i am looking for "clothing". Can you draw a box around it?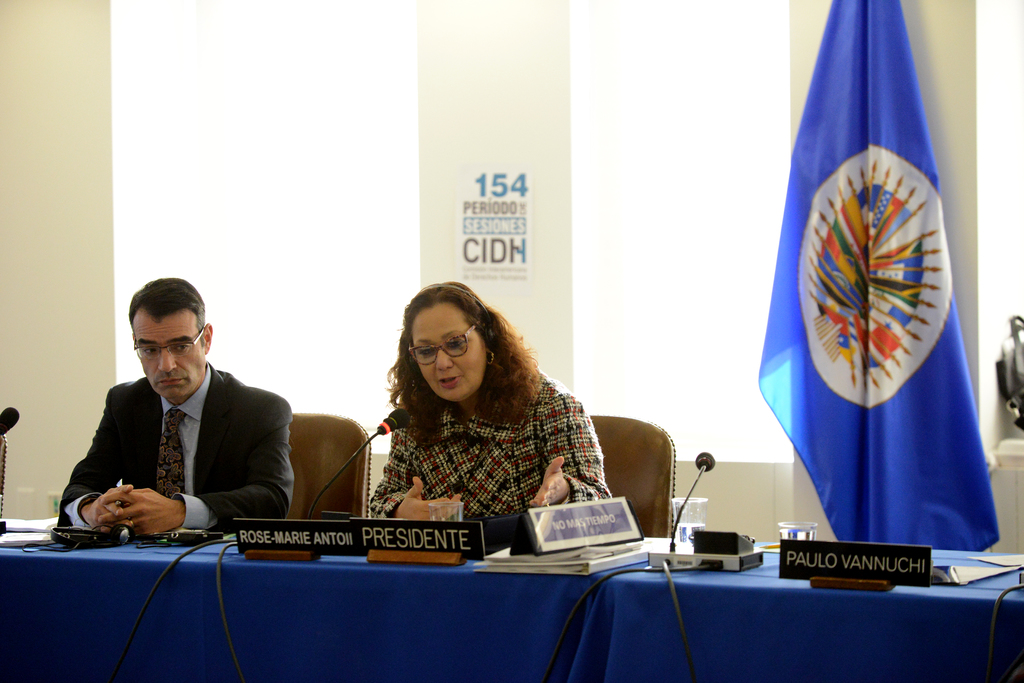
Sure, the bounding box is (369, 373, 611, 516).
